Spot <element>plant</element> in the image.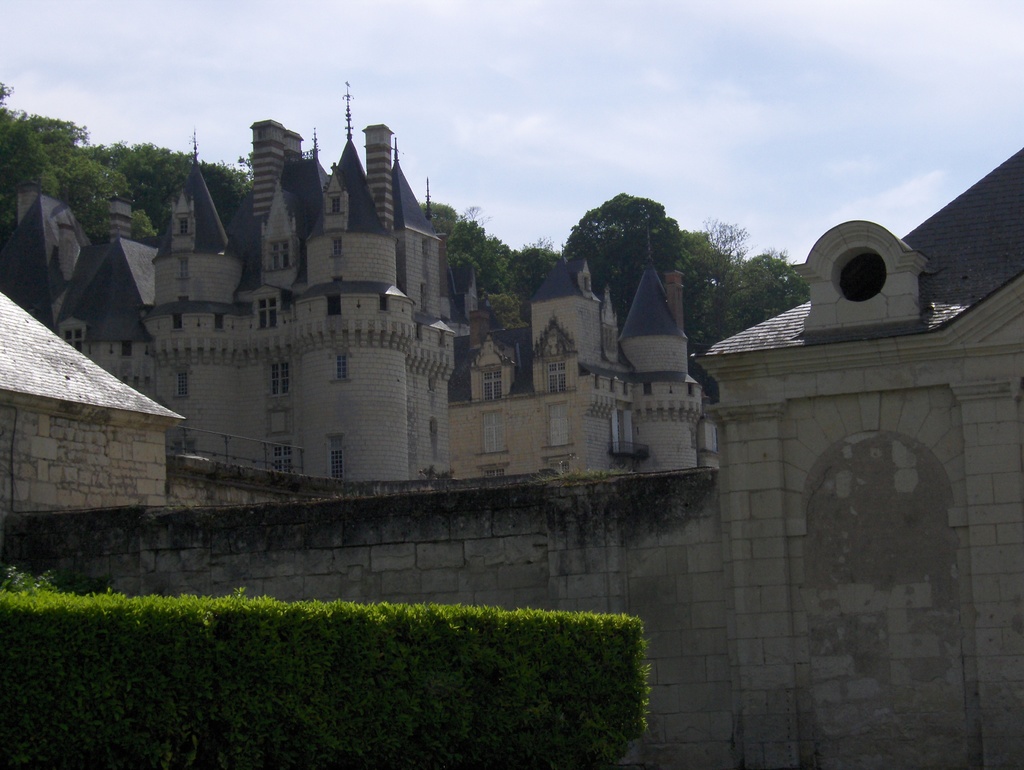
<element>plant</element> found at <bbox>1, 559, 60, 593</bbox>.
